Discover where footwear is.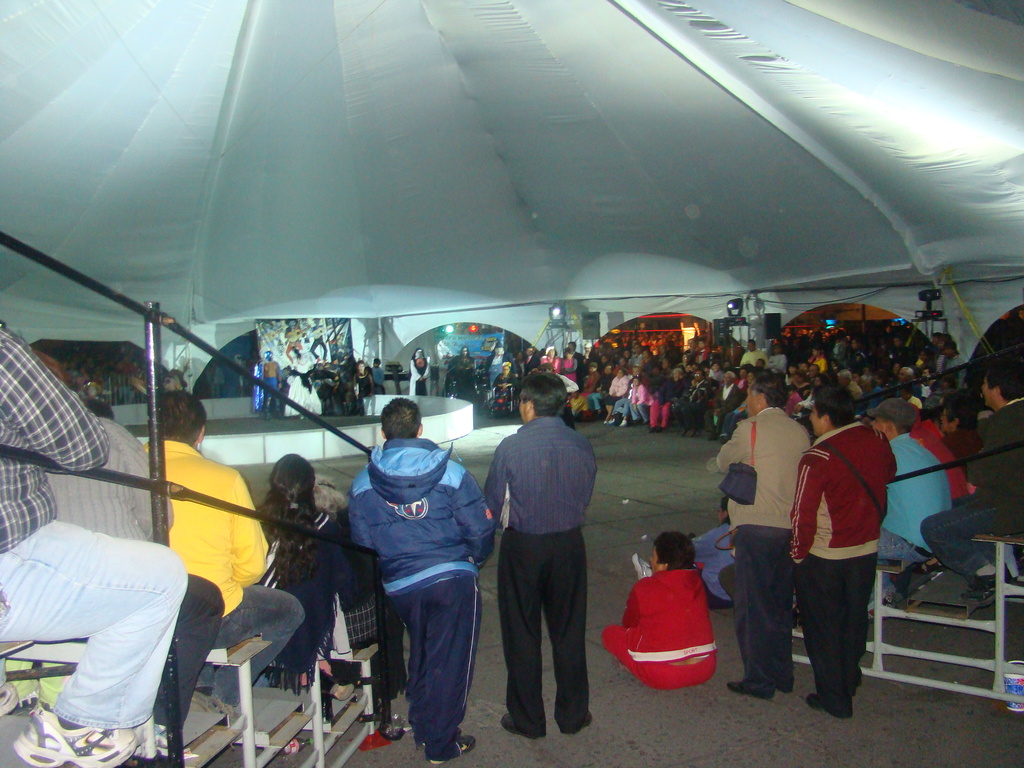
Discovered at pyautogui.locateOnScreen(804, 691, 824, 710).
